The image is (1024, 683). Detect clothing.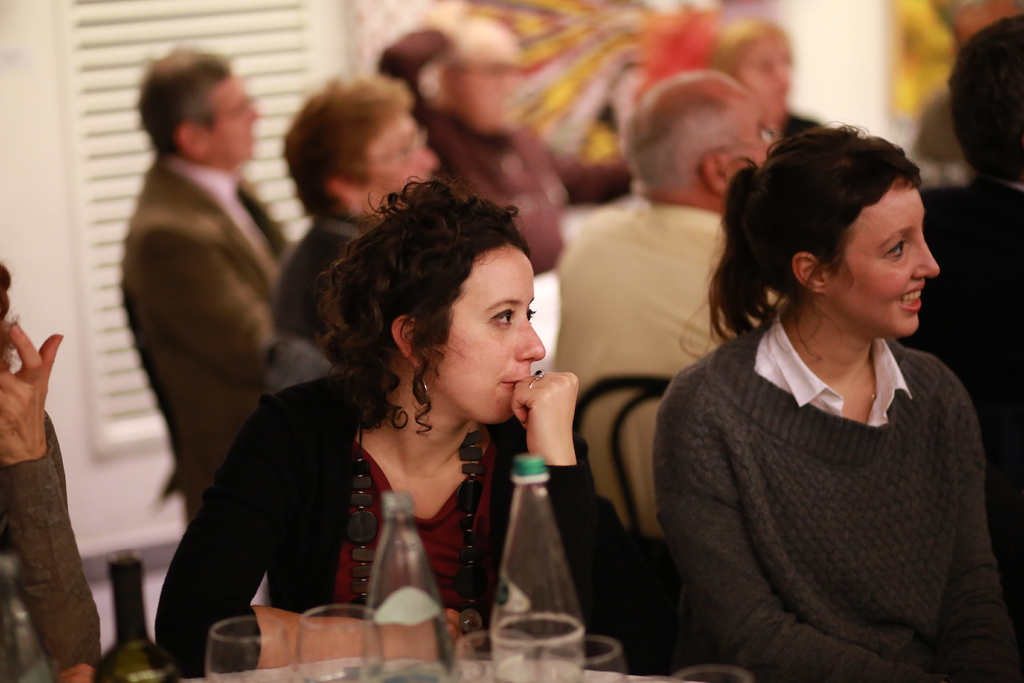
Detection: crop(0, 404, 101, 679).
